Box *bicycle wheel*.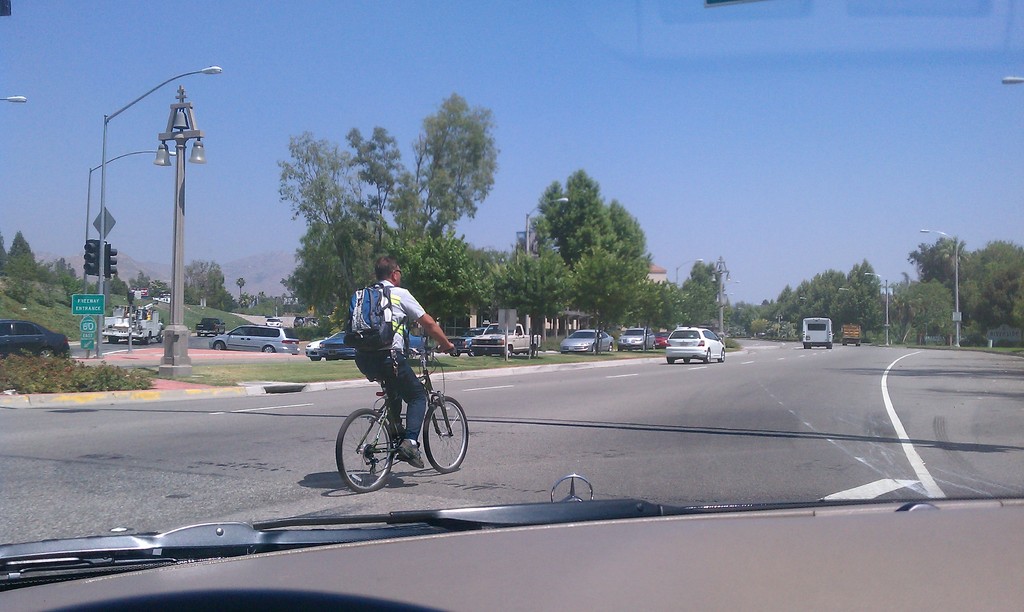
crop(335, 410, 382, 494).
